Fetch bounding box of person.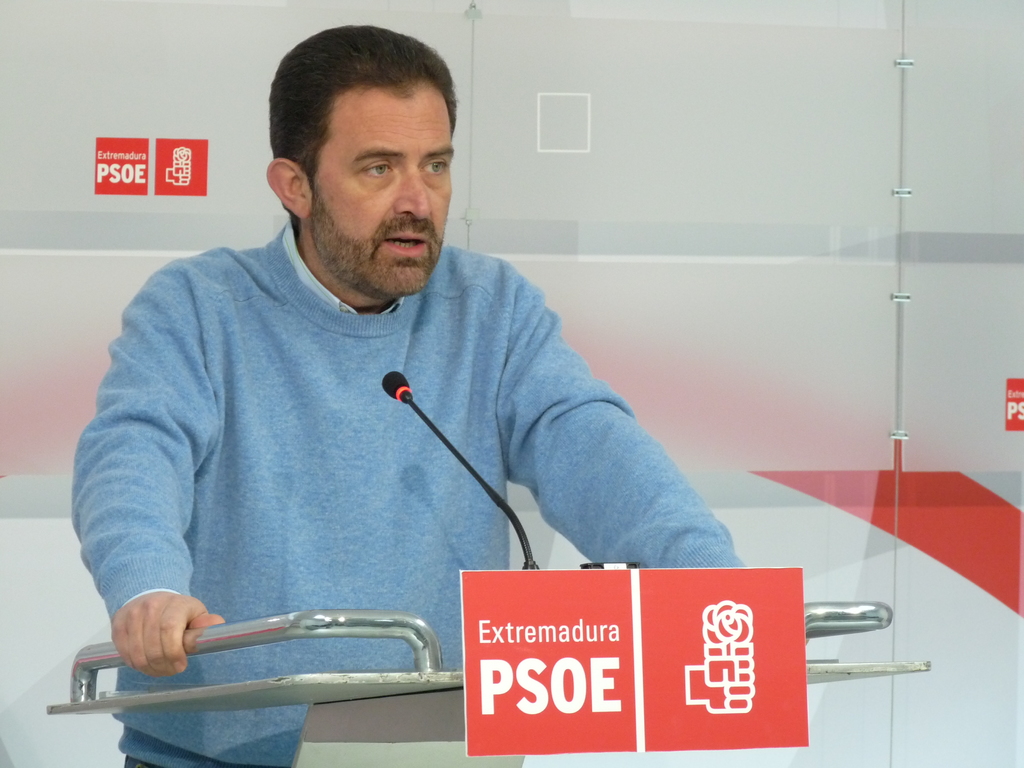
Bbox: box=[76, 50, 726, 721].
